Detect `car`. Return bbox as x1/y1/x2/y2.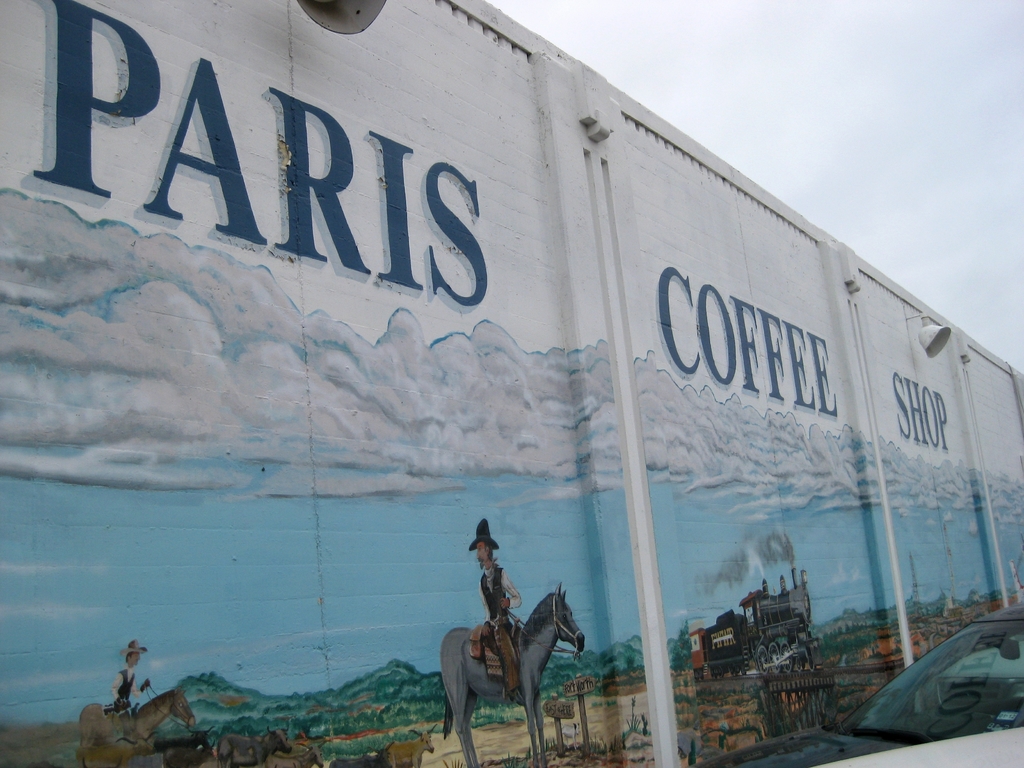
692/602/1023/767.
